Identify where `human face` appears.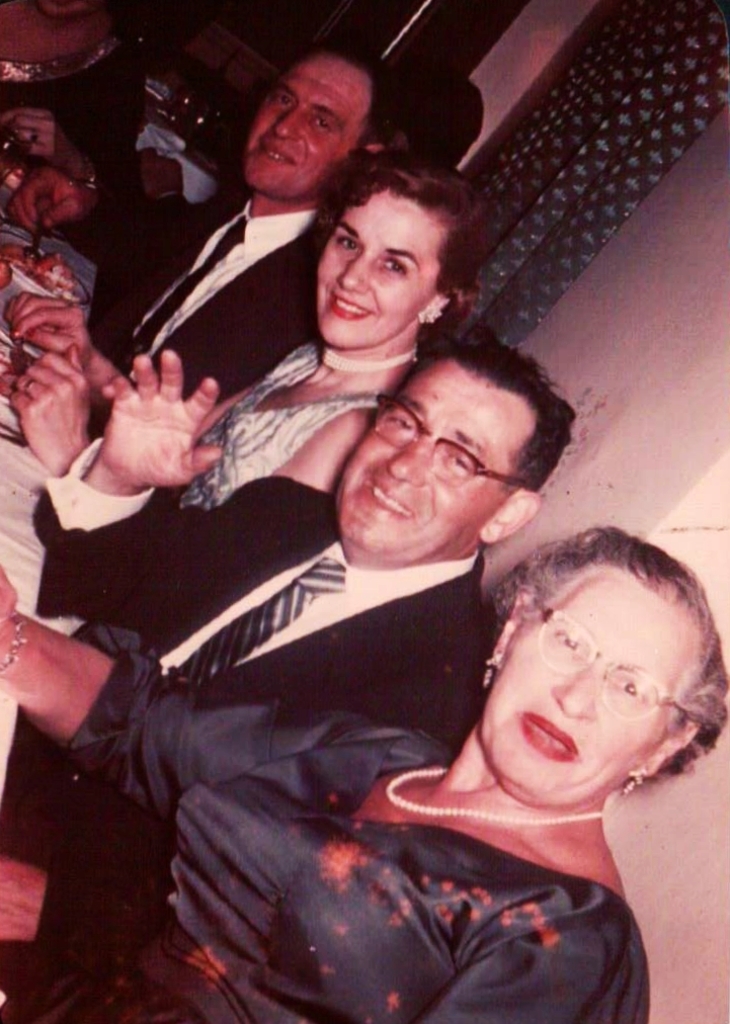
Appears at pyautogui.locateOnScreen(244, 56, 375, 194).
